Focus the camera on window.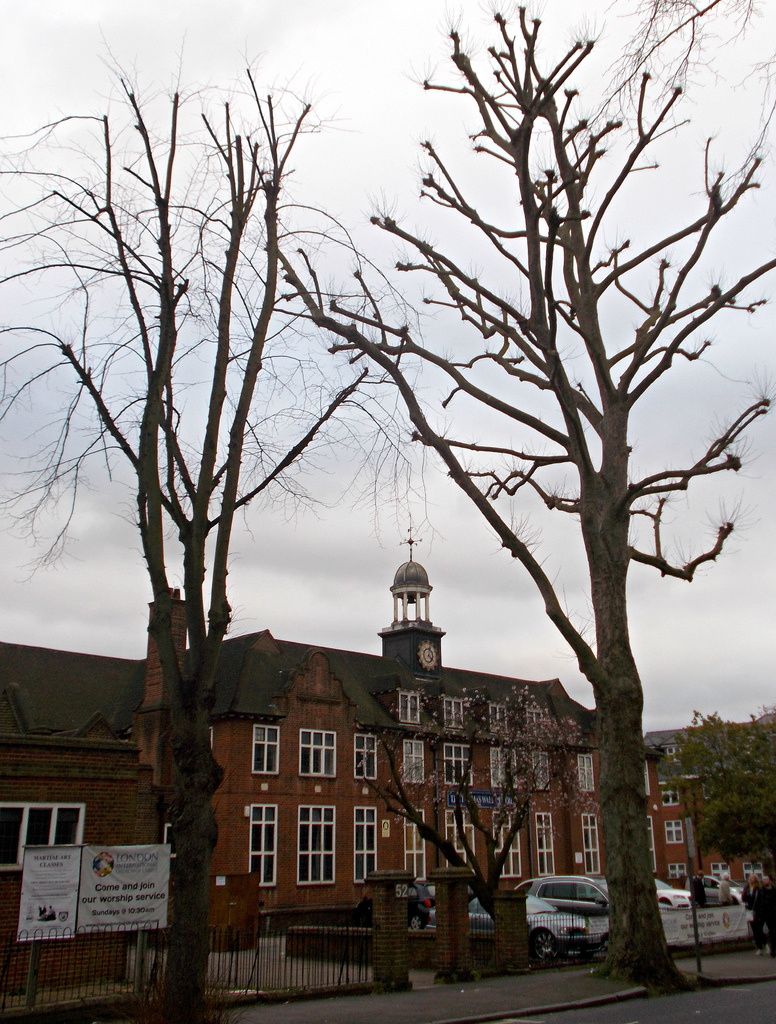
Focus region: {"x1": 396, "y1": 687, "x2": 422, "y2": 725}.
